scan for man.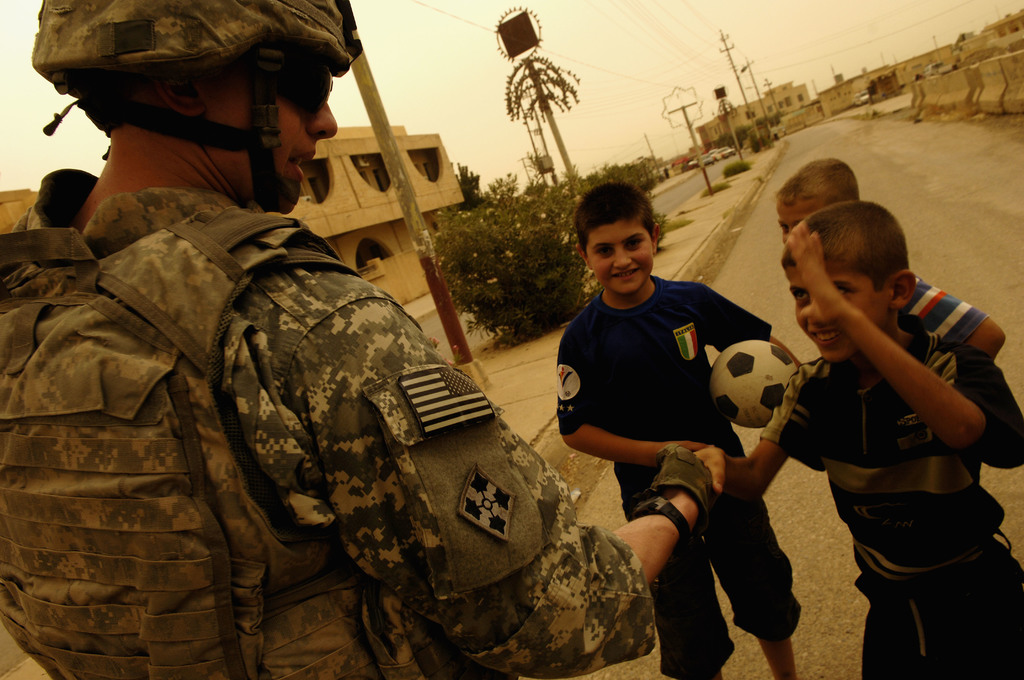
Scan result: [left=0, top=0, right=714, bottom=679].
